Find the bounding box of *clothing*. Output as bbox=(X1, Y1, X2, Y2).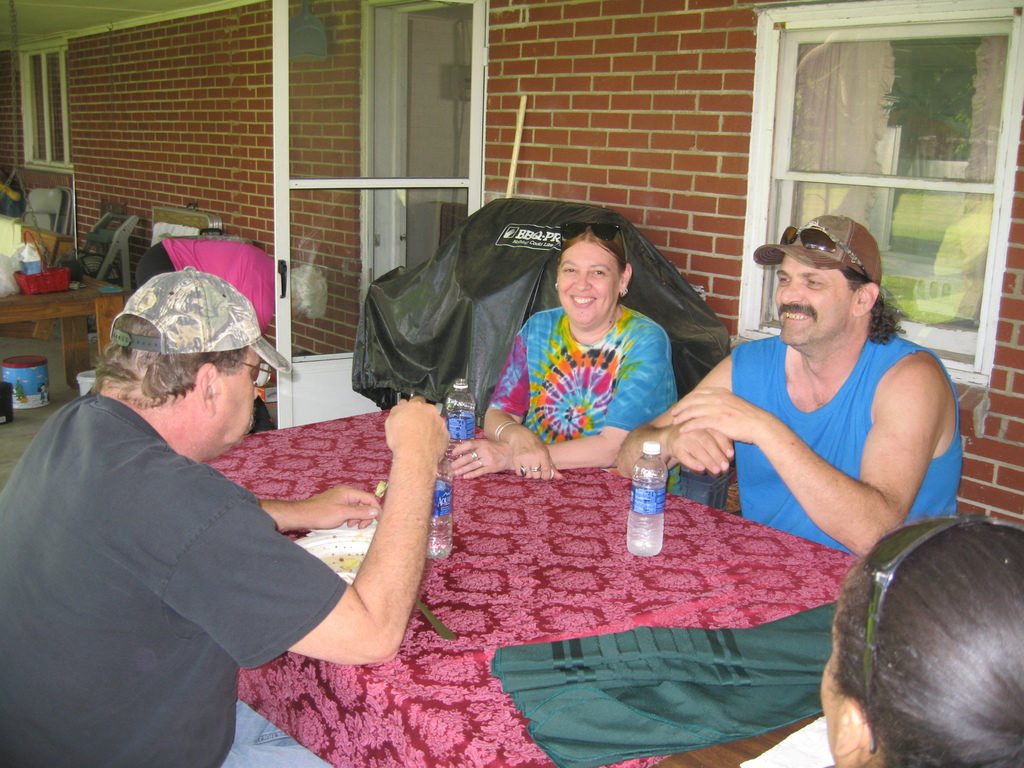
bbox=(0, 384, 353, 767).
